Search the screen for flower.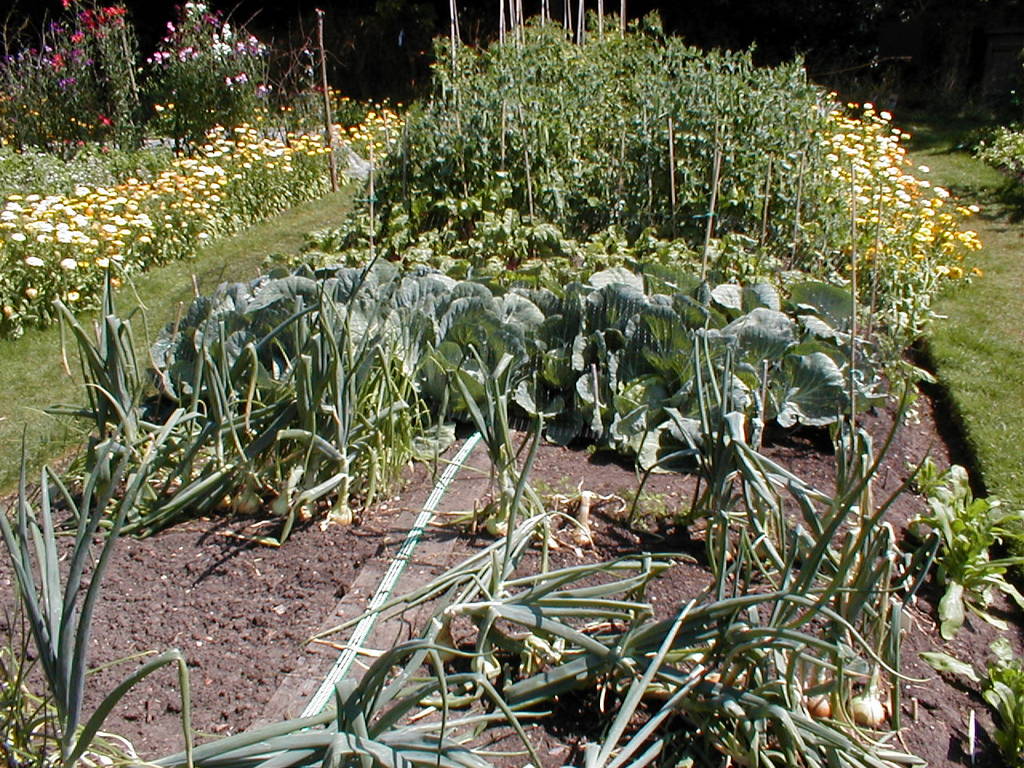
Found at x1=105, y1=2, x2=113, y2=20.
